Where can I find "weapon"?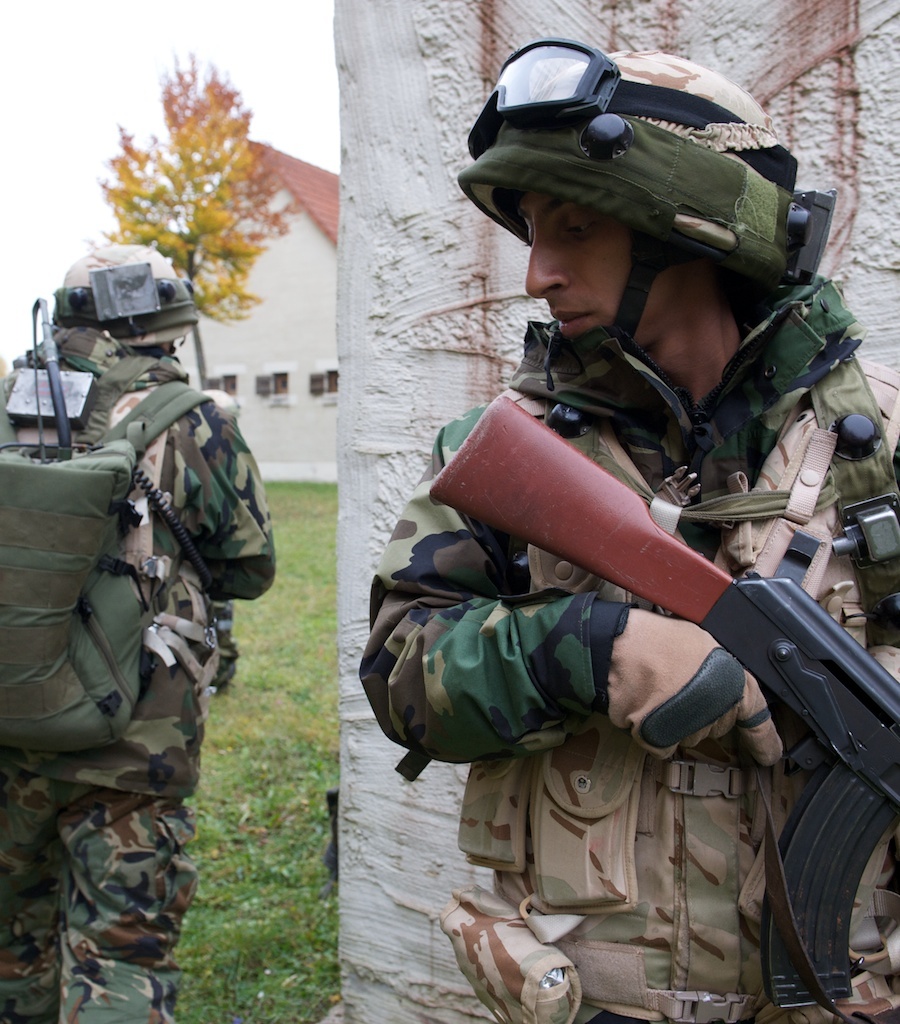
You can find it at l=423, t=393, r=899, b=1010.
